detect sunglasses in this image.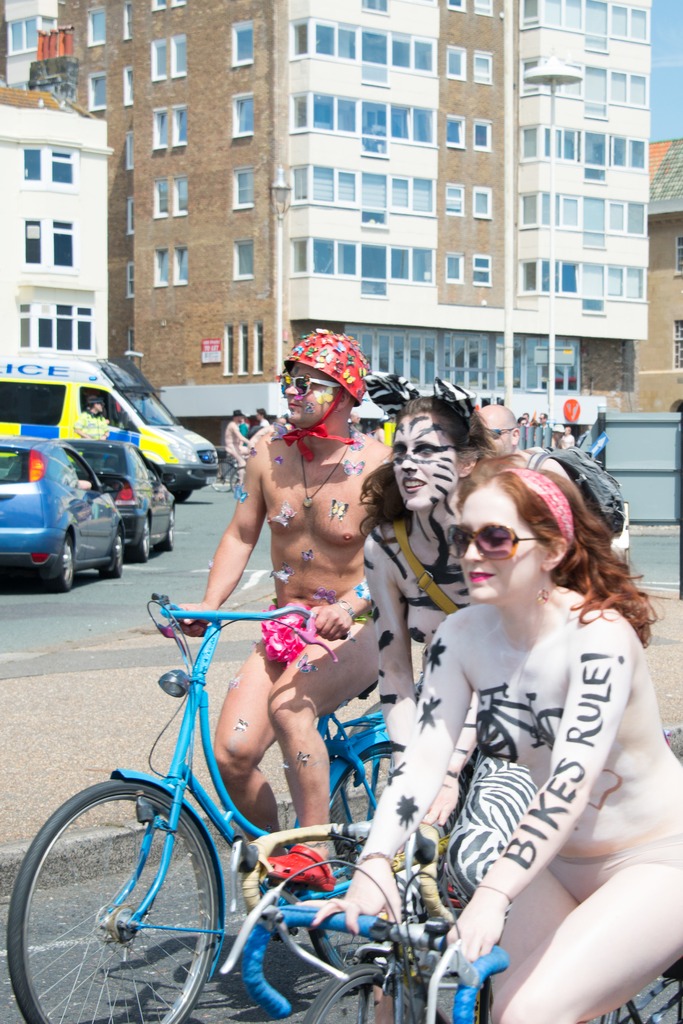
Detection: detection(440, 525, 540, 560).
